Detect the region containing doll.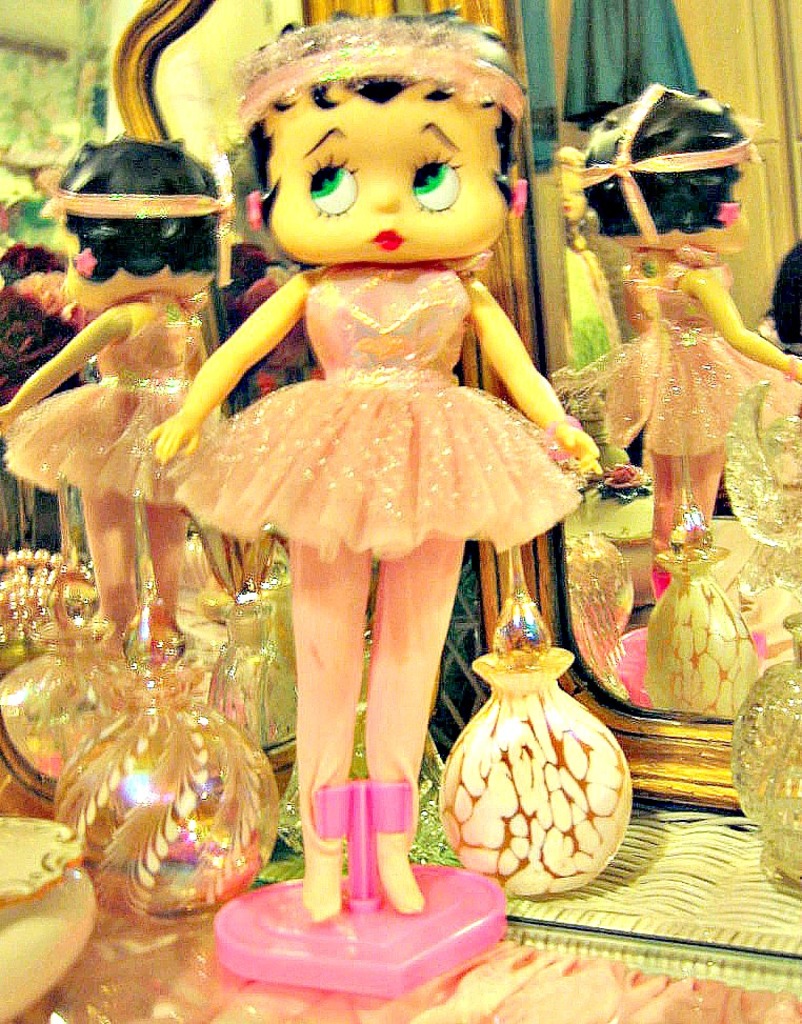
bbox(6, 128, 237, 661).
